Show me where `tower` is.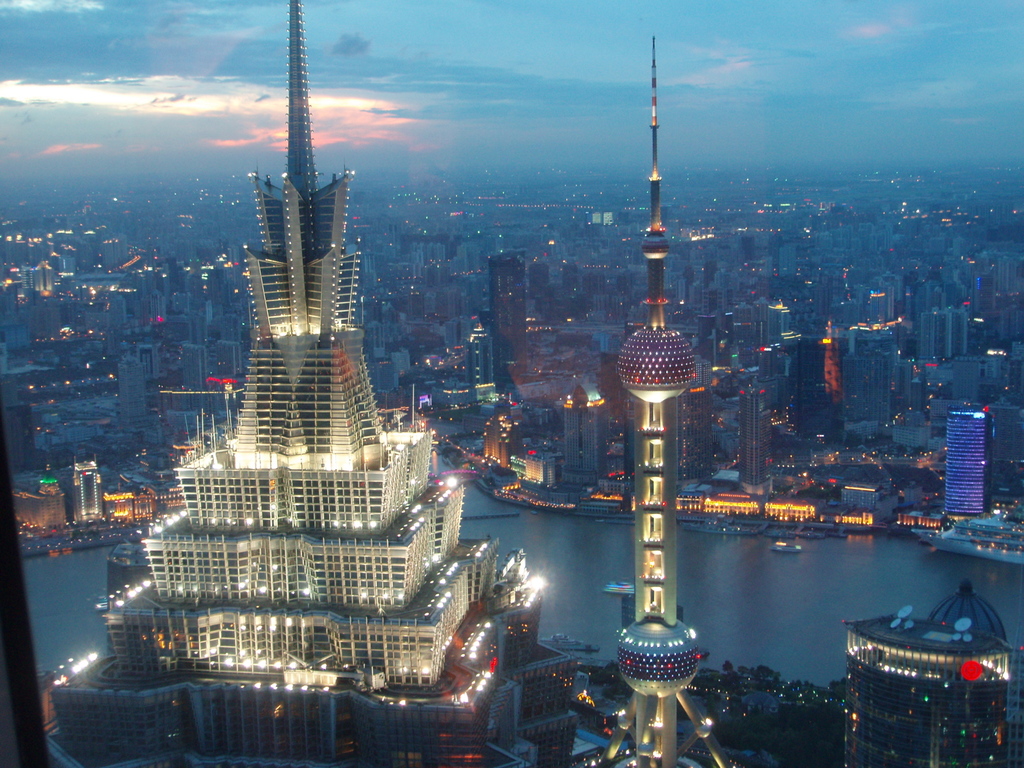
`tower` is at left=937, top=403, right=995, bottom=518.
